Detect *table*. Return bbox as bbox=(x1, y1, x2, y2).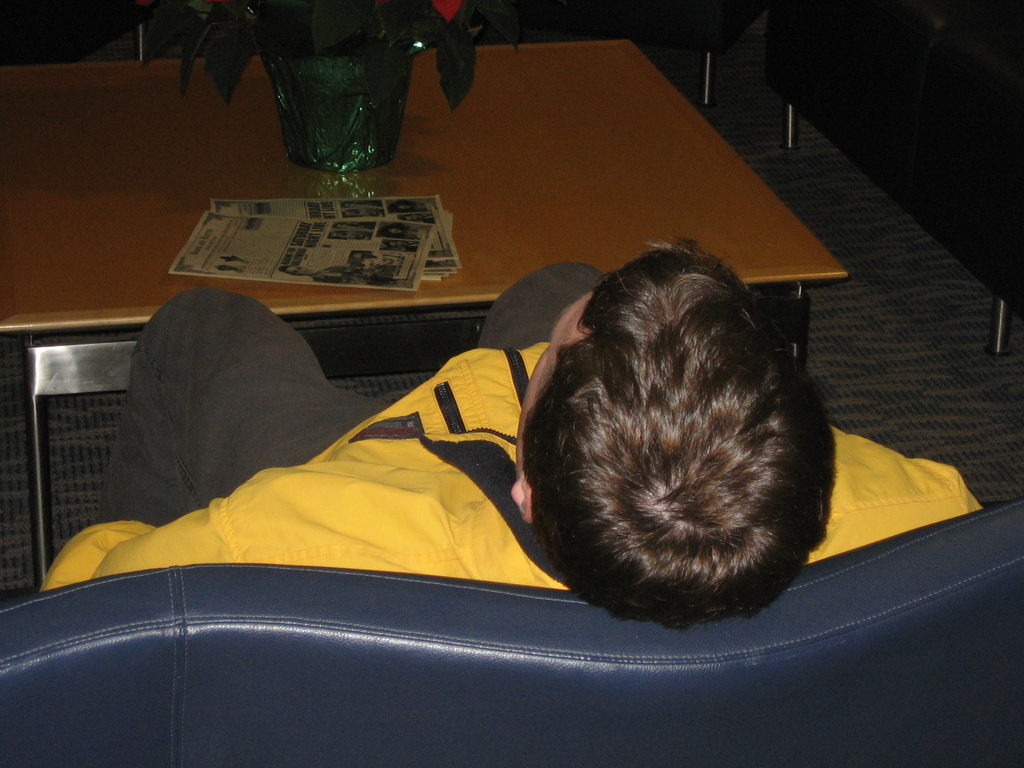
bbox=(0, 54, 847, 595).
